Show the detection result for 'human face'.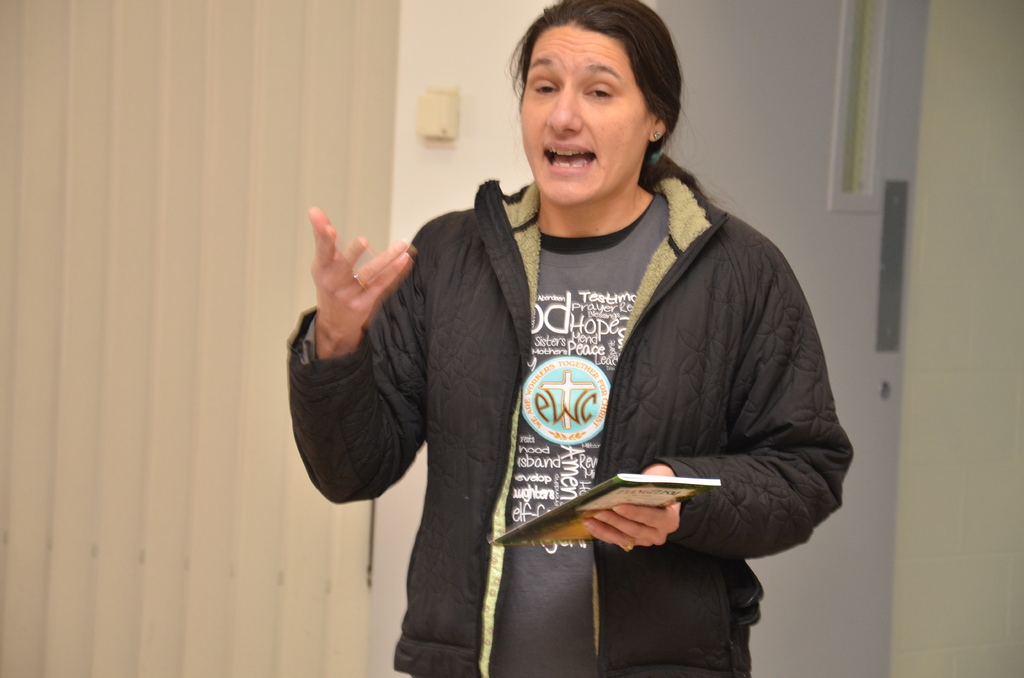
x1=515, y1=24, x2=656, y2=213.
